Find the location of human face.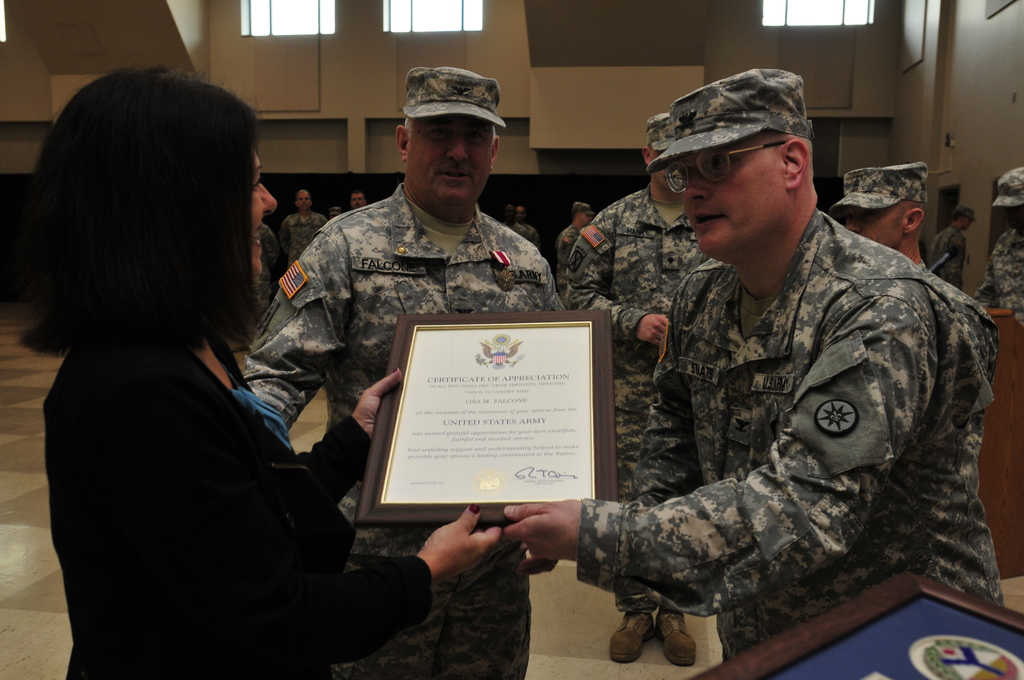
Location: x1=248 y1=152 x2=280 y2=277.
